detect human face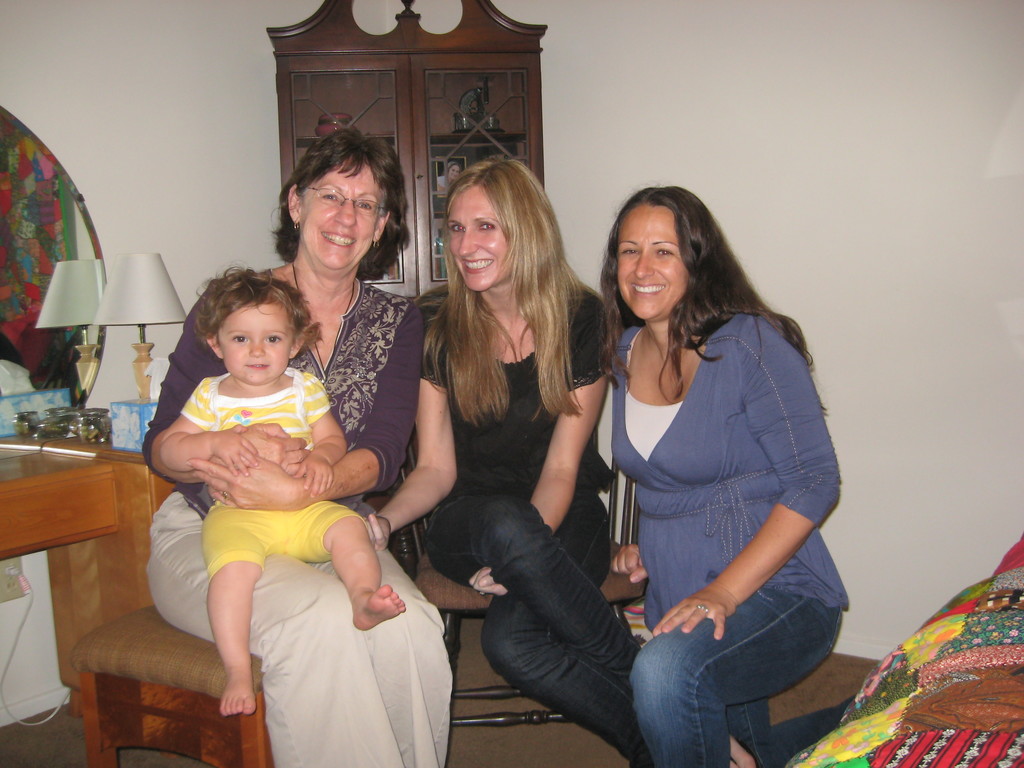
[left=223, top=304, right=291, bottom=388]
